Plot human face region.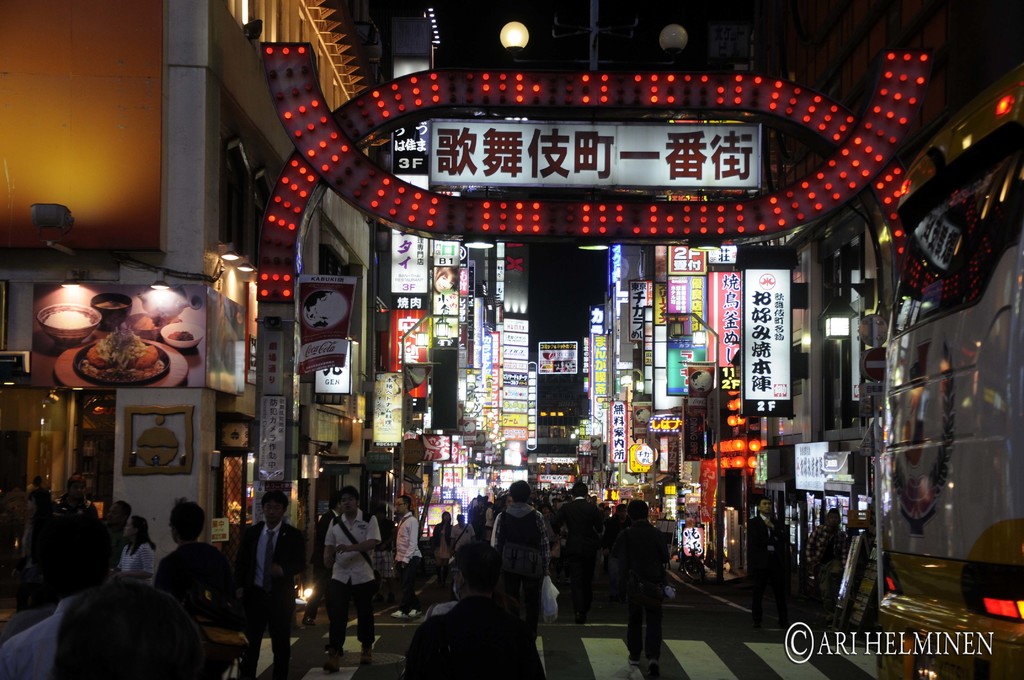
Plotted at bbox=(124, 523, 135, 539).
